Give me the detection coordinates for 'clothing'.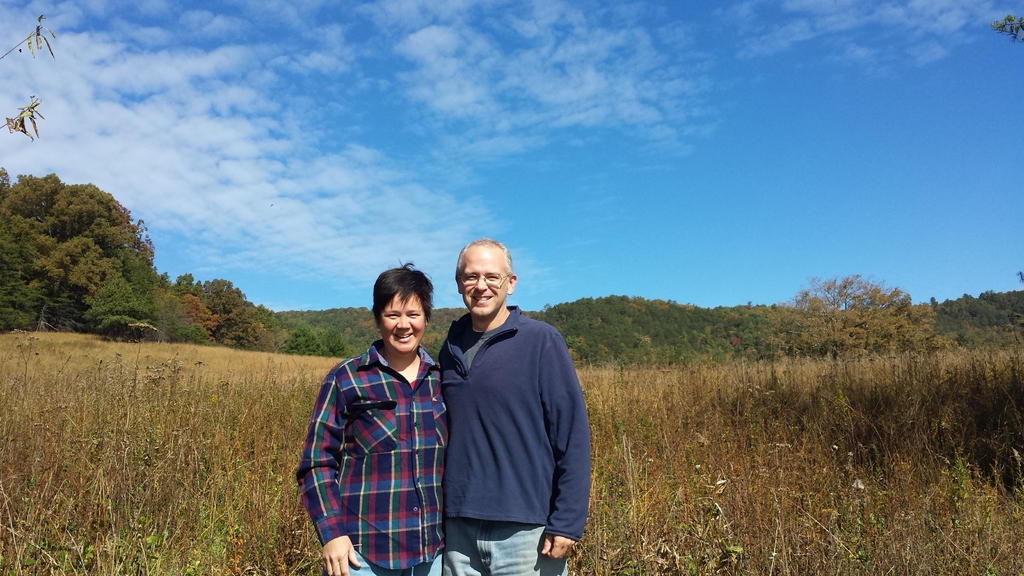
bbox=(300, 308, 455, 562).
